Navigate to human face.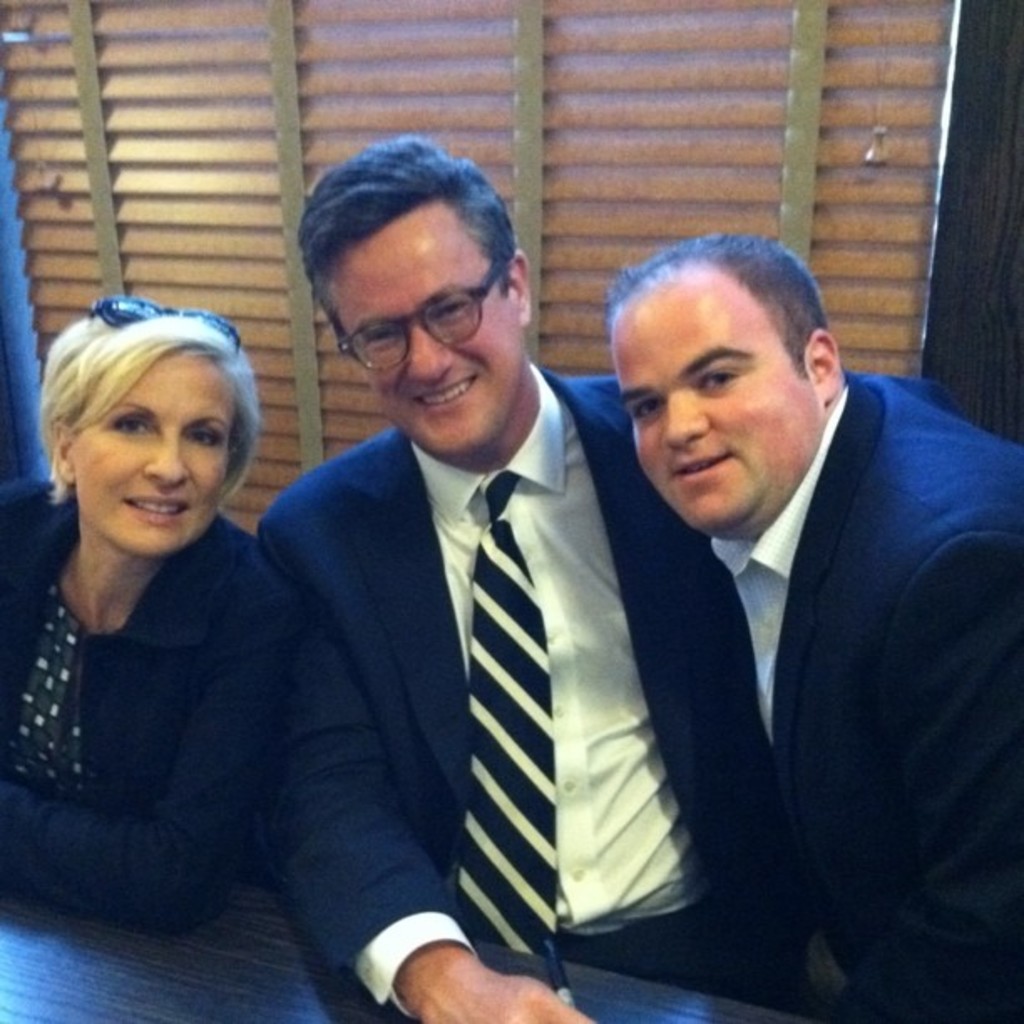
Navigation target: (343, 211, 512, 455).
